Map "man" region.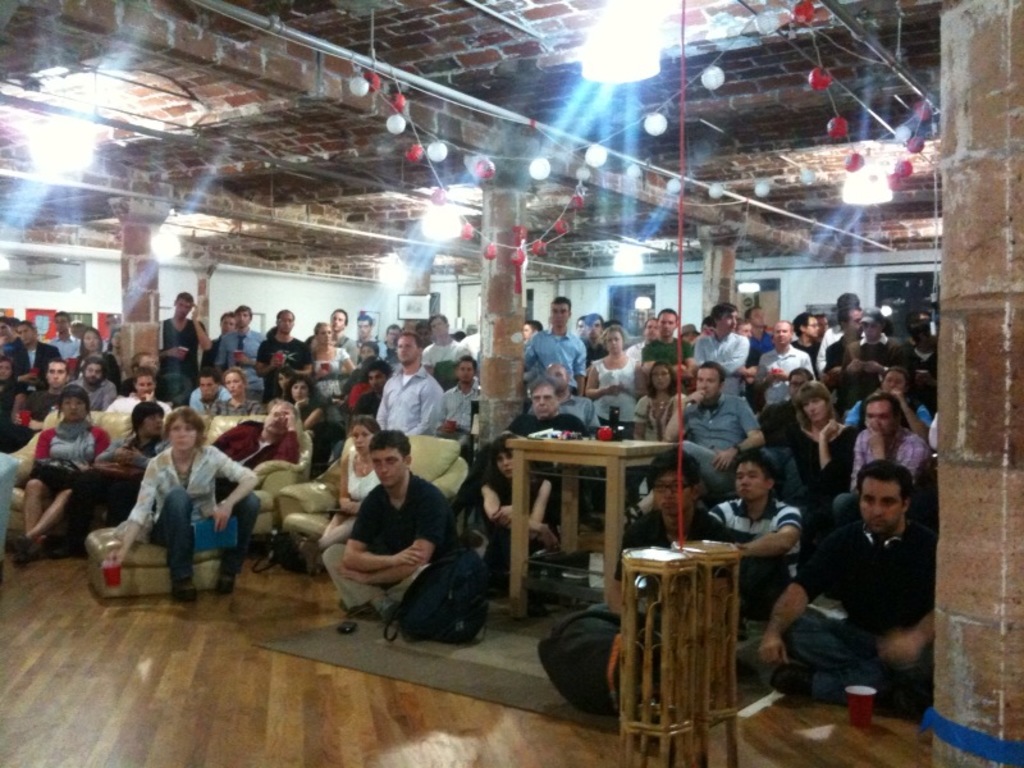
Mapped to x1=310, y1=442, x2=471, y2=652.
